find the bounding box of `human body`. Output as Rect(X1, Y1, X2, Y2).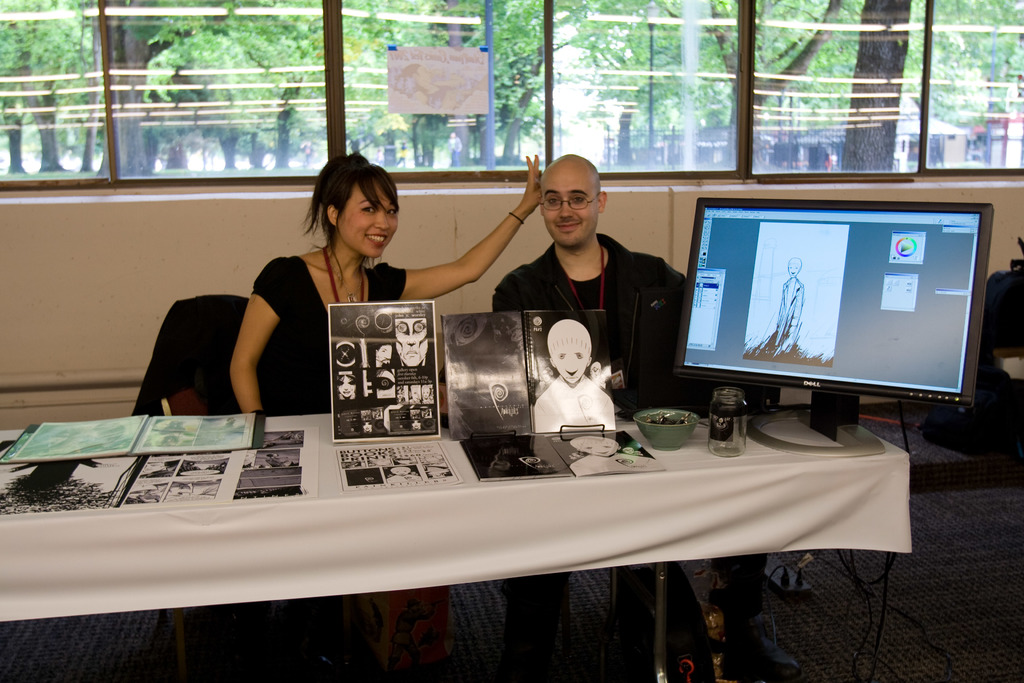
Rect(228, 169, 544, 417).
